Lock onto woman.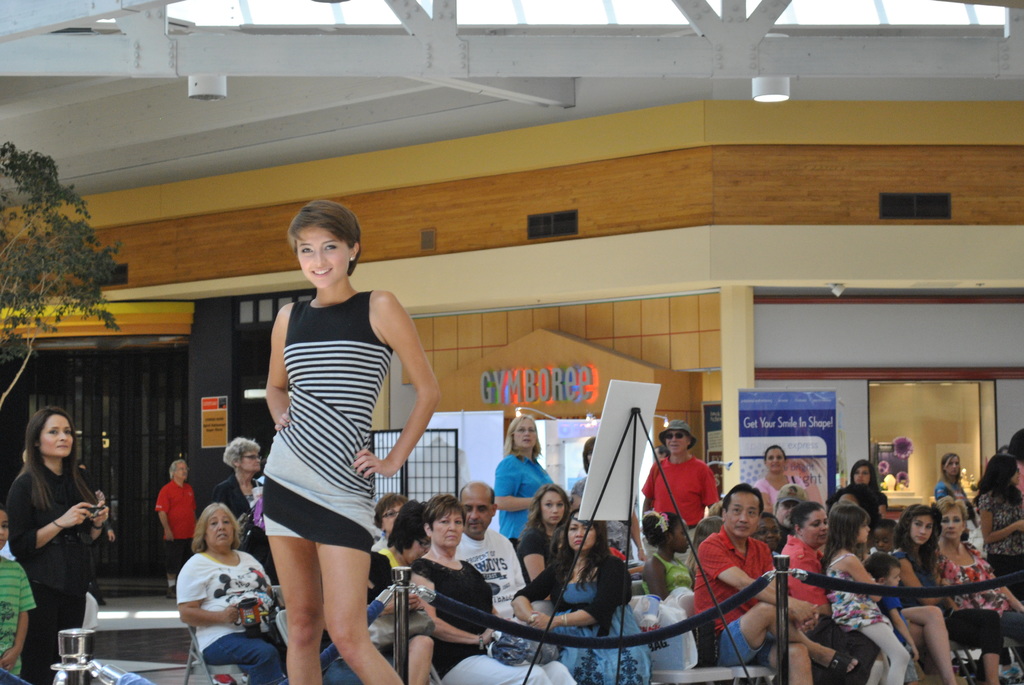
Locked: locate(751, 443, 809, 512).
